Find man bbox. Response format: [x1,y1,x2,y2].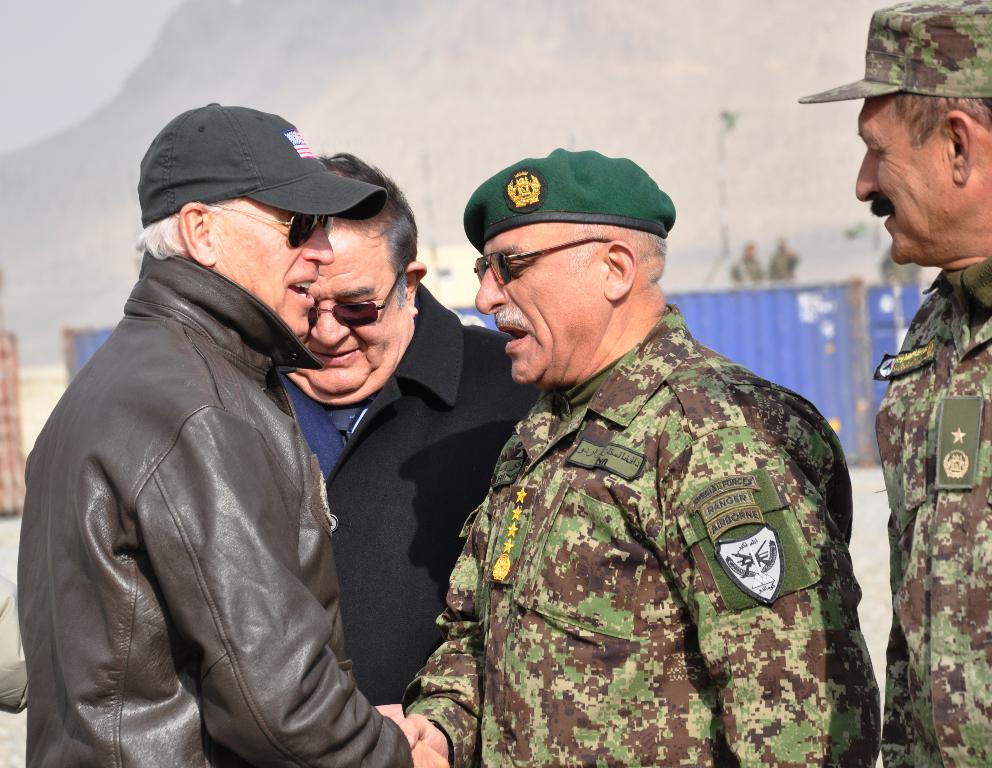
[17,98,446,767].
